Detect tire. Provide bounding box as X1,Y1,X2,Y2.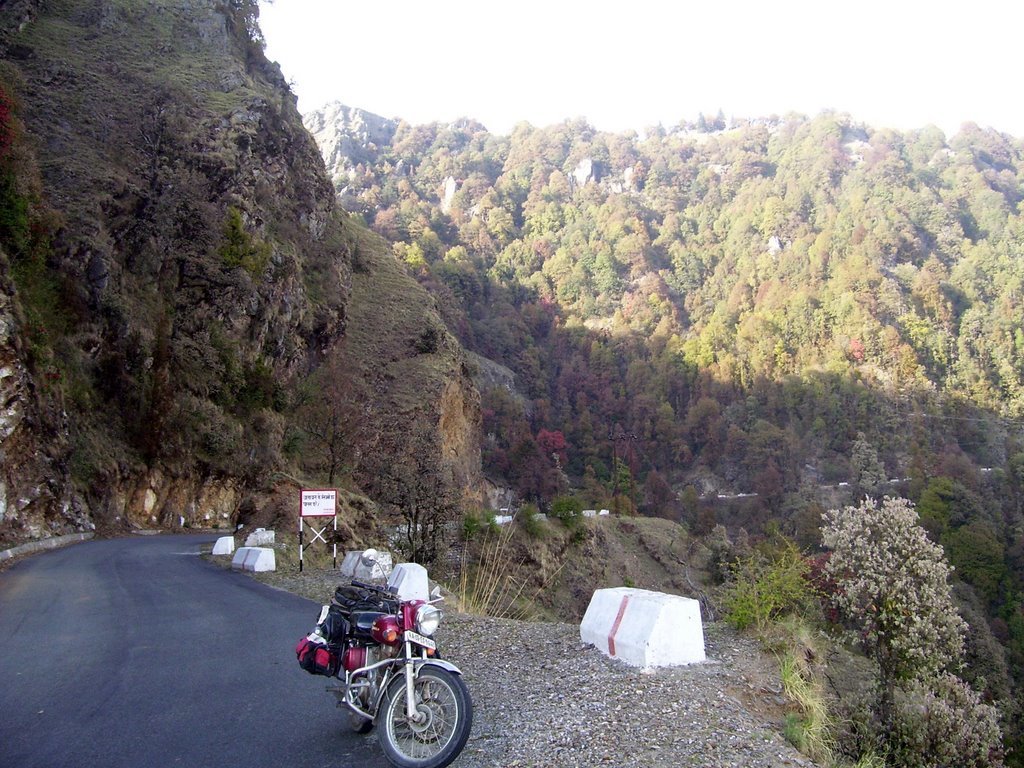
347,694,380,737.
